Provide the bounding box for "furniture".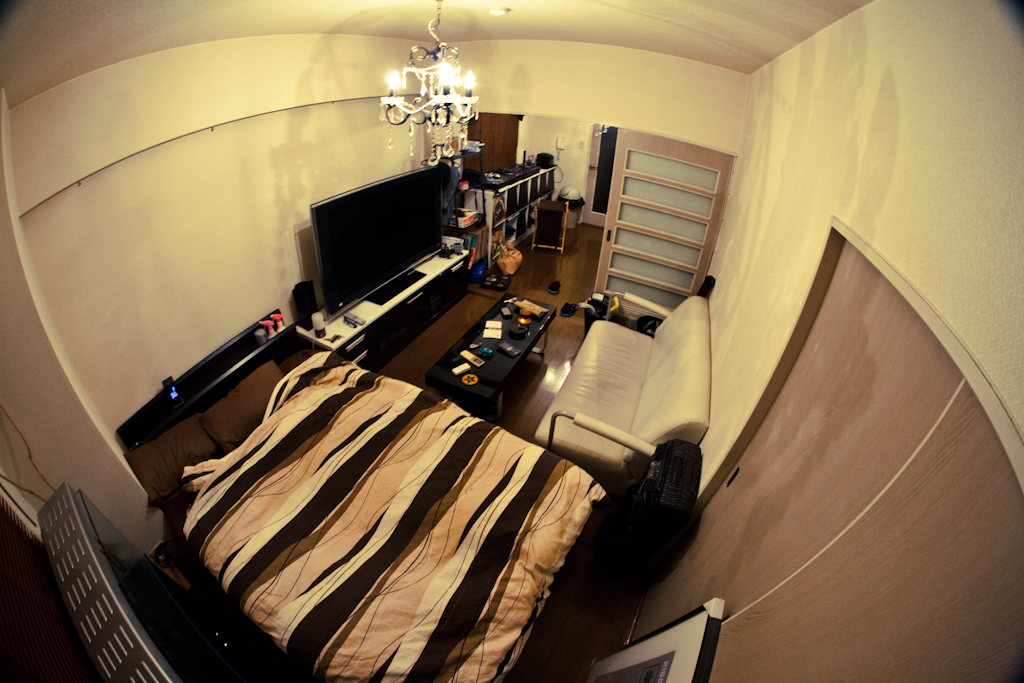
detection(530, 193, 573, 254).
